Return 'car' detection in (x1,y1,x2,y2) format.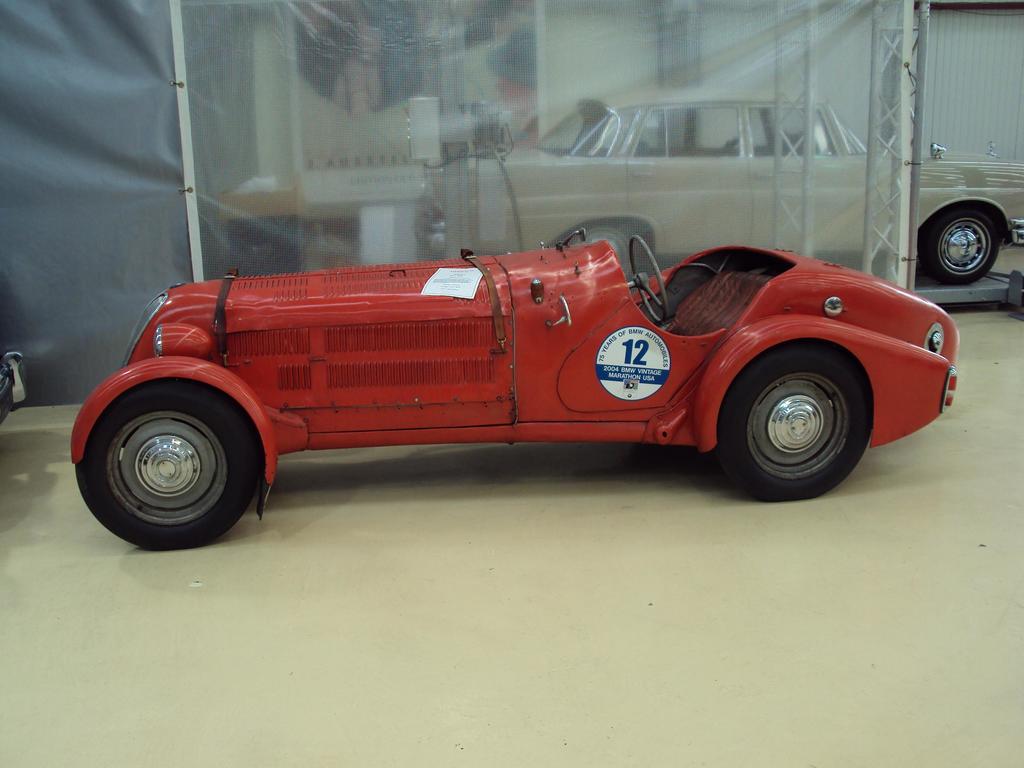
(173,90,1023,288).
